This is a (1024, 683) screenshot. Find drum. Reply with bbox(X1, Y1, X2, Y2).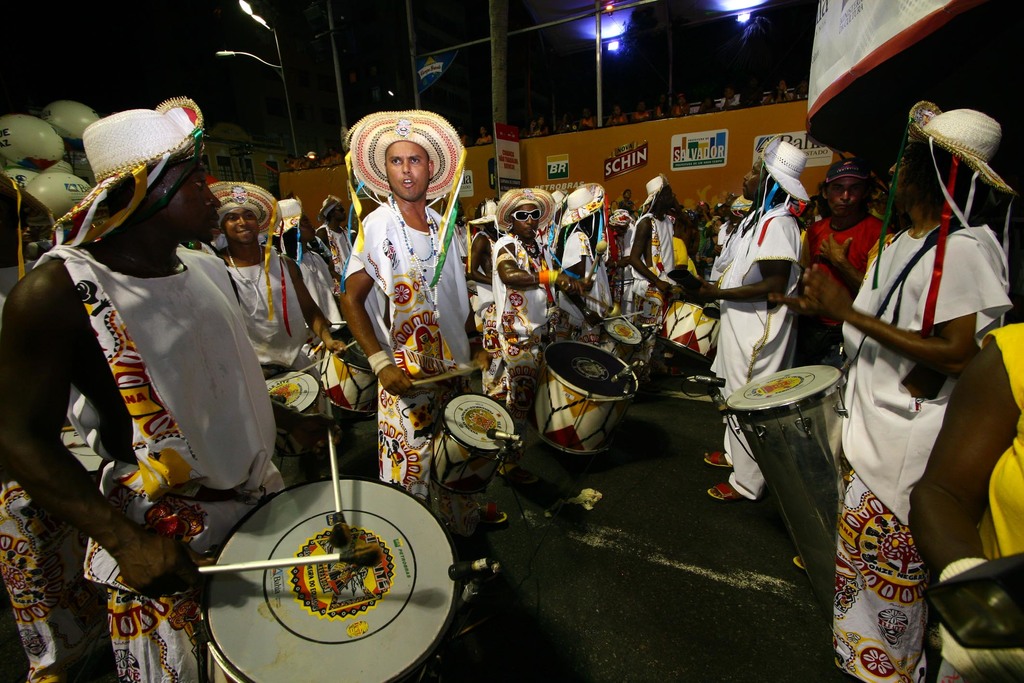
bbox(584, 306, 644, 364).
